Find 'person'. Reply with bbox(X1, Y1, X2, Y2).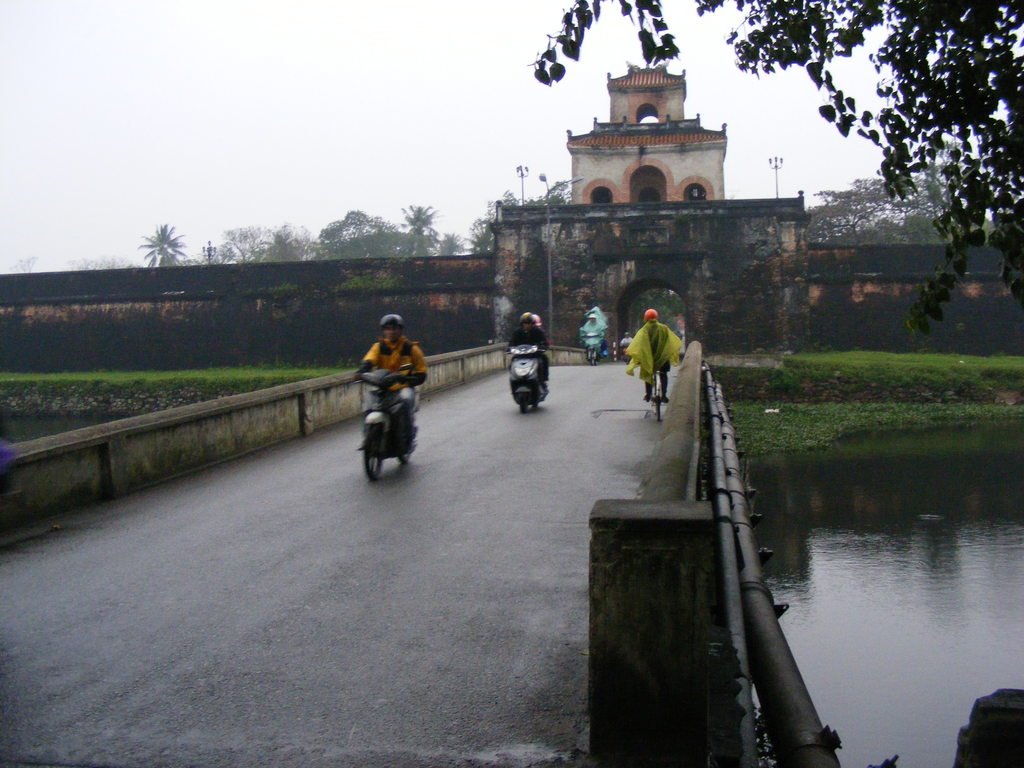
bbox(624, 303, 680, 403).
